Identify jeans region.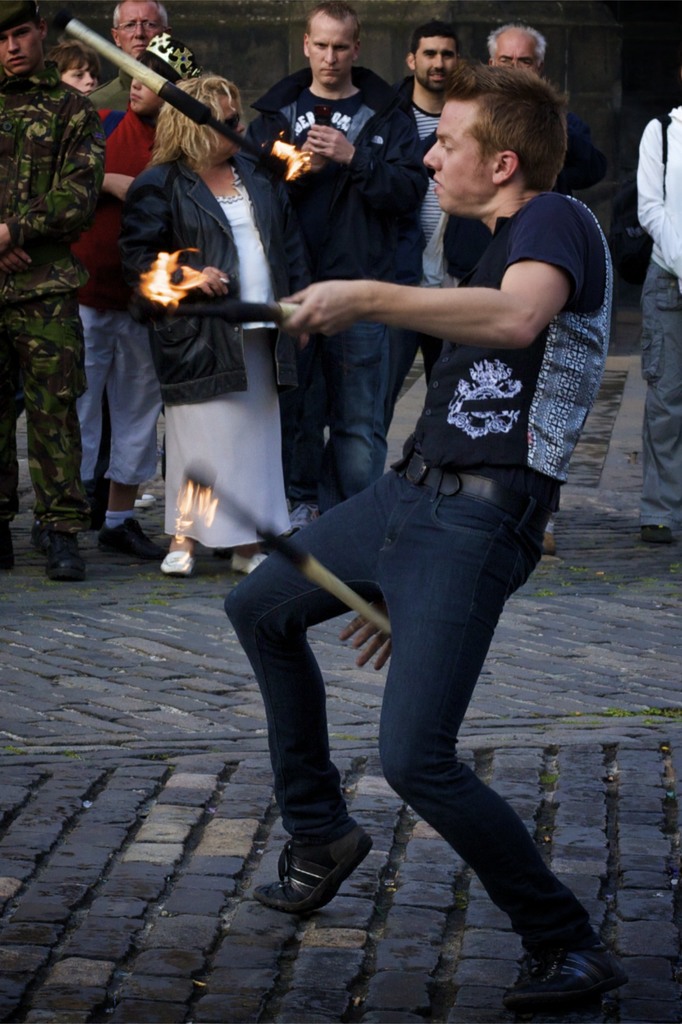
Region: rect(228, 451, 596, 948).
